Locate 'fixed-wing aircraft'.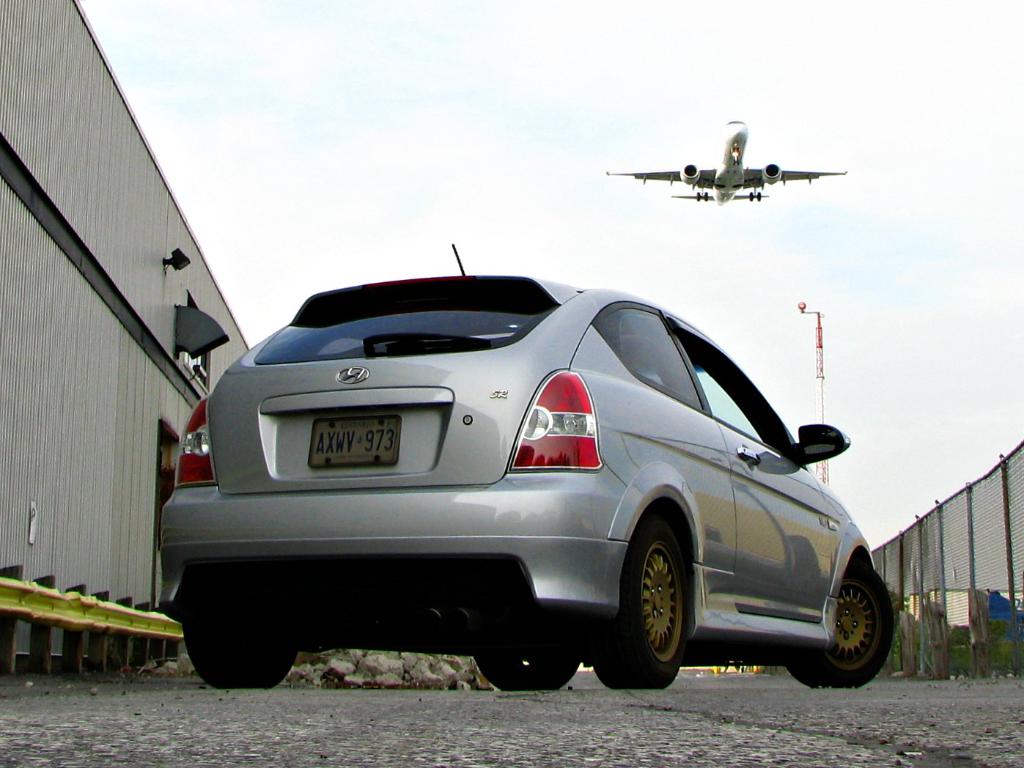
Bounding box: locate(603, 122, 847, 206).
